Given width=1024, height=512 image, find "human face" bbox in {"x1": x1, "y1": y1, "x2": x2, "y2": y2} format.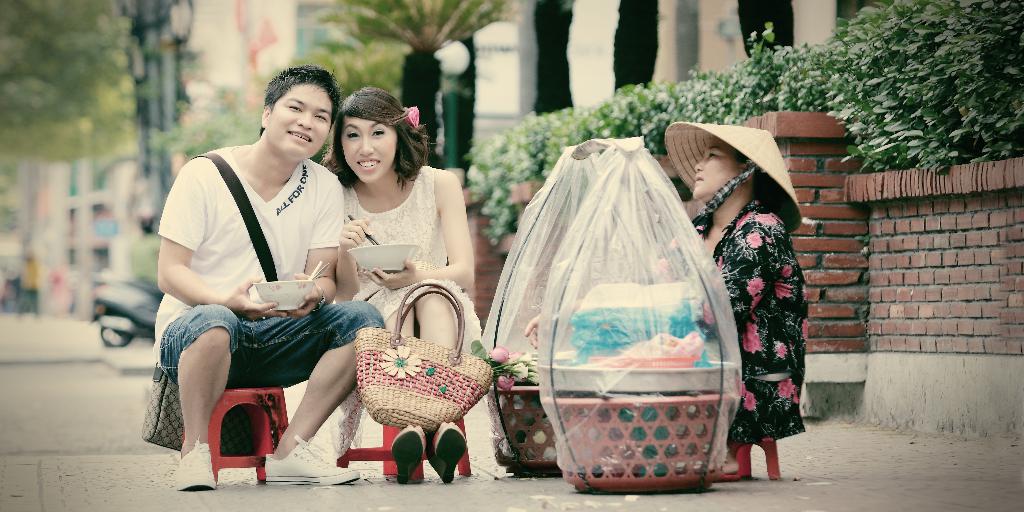
{"x1": 264, "y1": 85, "x2": 326, "y2": 157}.
